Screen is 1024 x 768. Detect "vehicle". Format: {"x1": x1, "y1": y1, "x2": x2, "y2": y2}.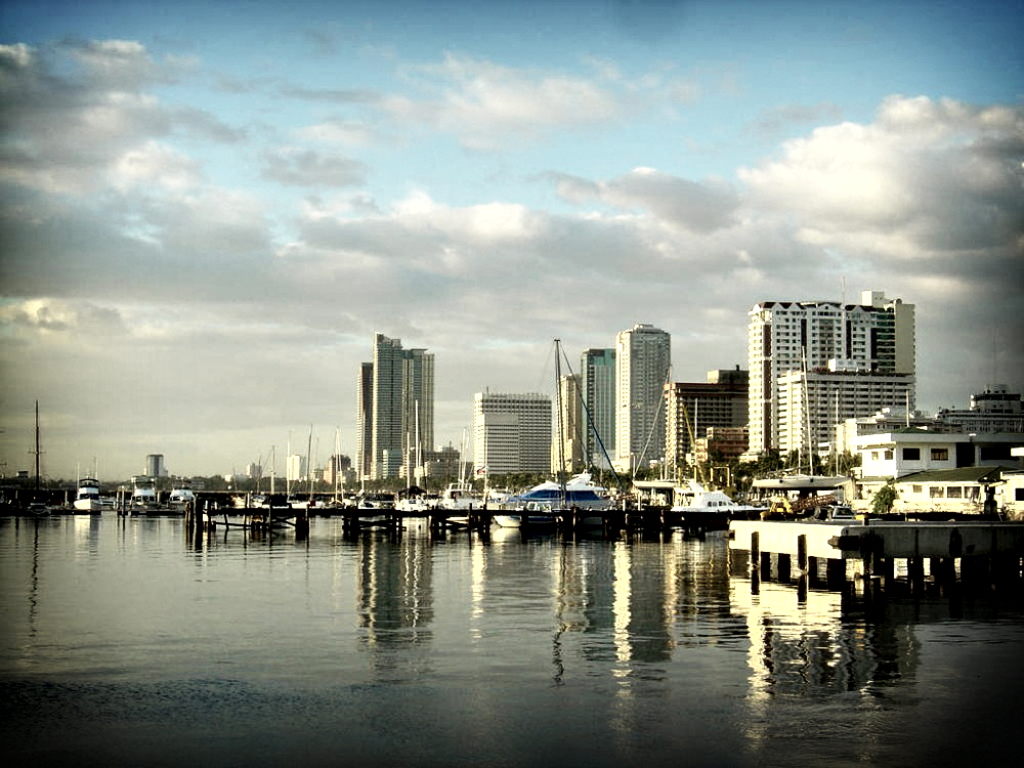
{"x1": 758, "y1": 345, "x2": 847, "y2": 492}.
